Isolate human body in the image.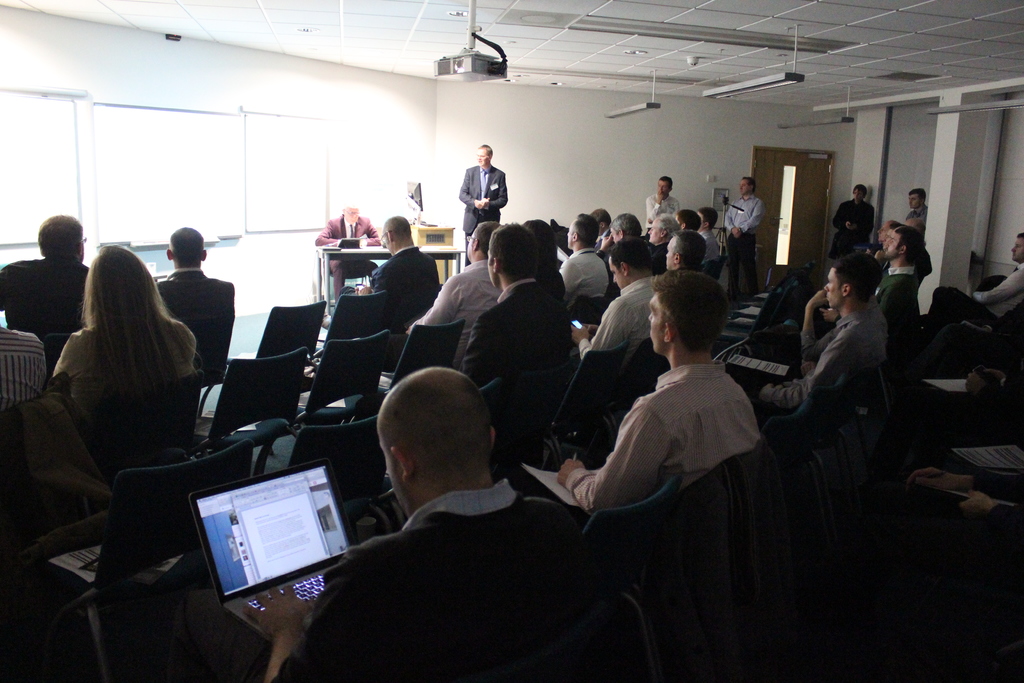
Isolated region: [458,144,508,265].
